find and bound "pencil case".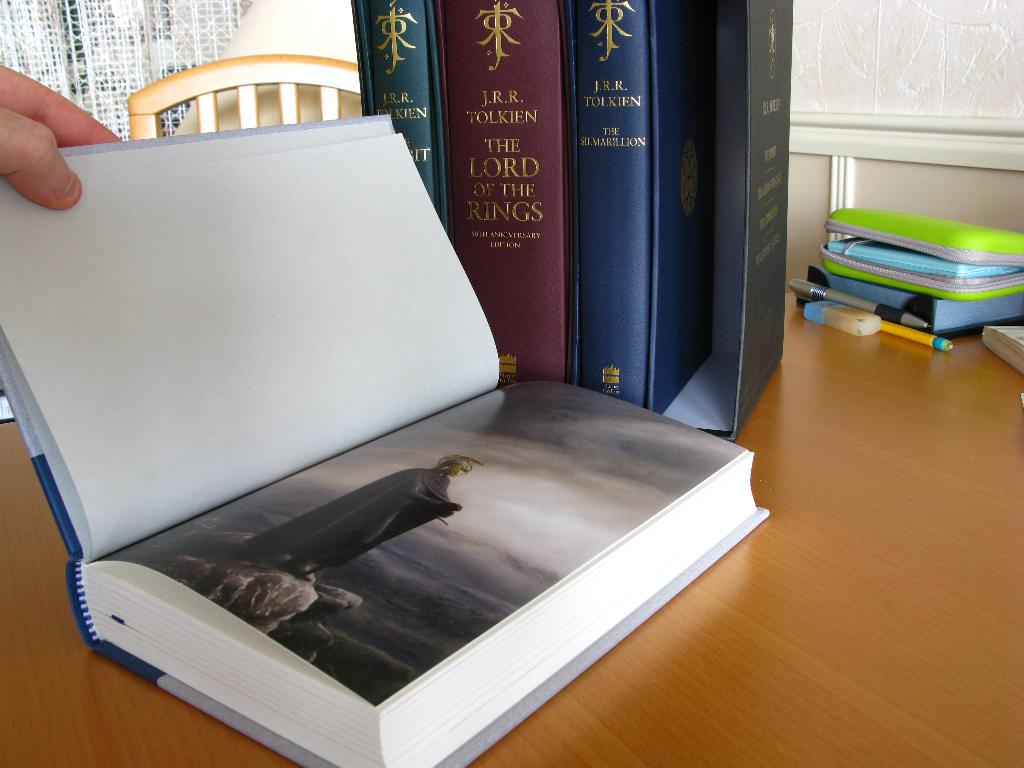
Bound: BBox(820, 205, 1023, 300).
